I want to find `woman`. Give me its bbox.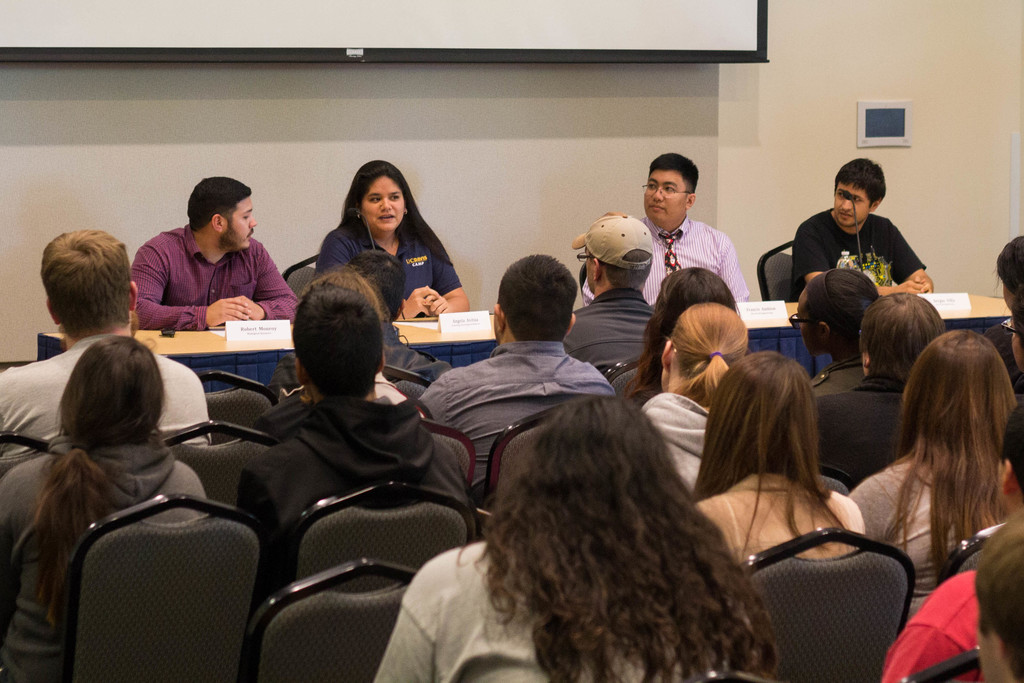
319:167:461:324.
